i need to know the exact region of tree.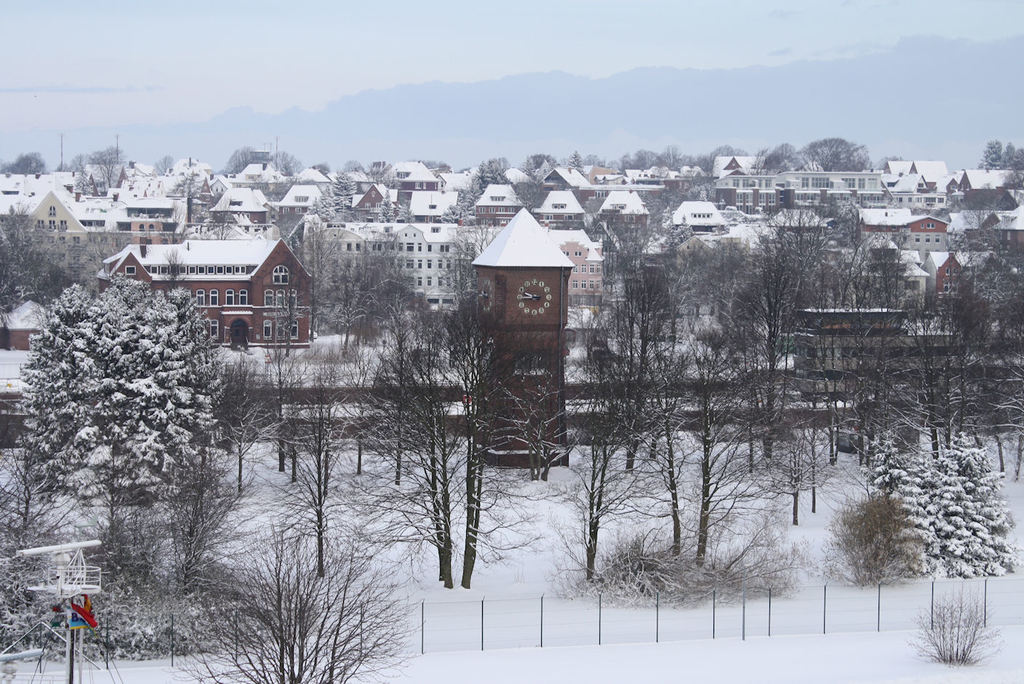
Region: bbox(449, 151, 508, 218).
